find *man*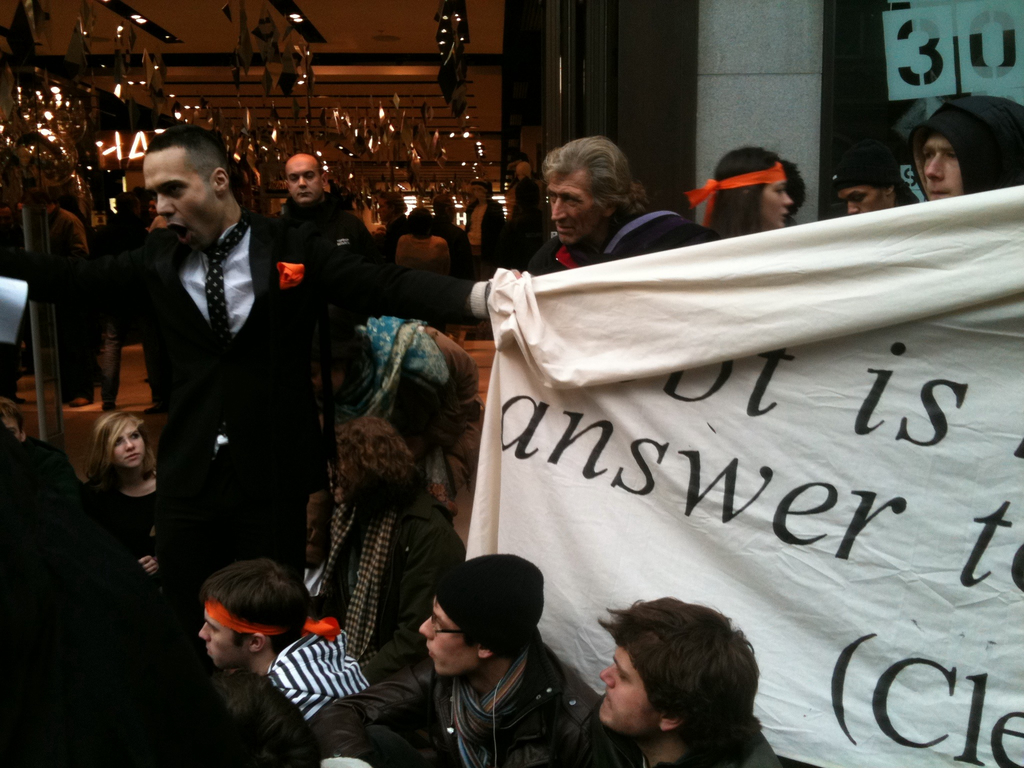
bbox=(911, 95, 1023, 202)
